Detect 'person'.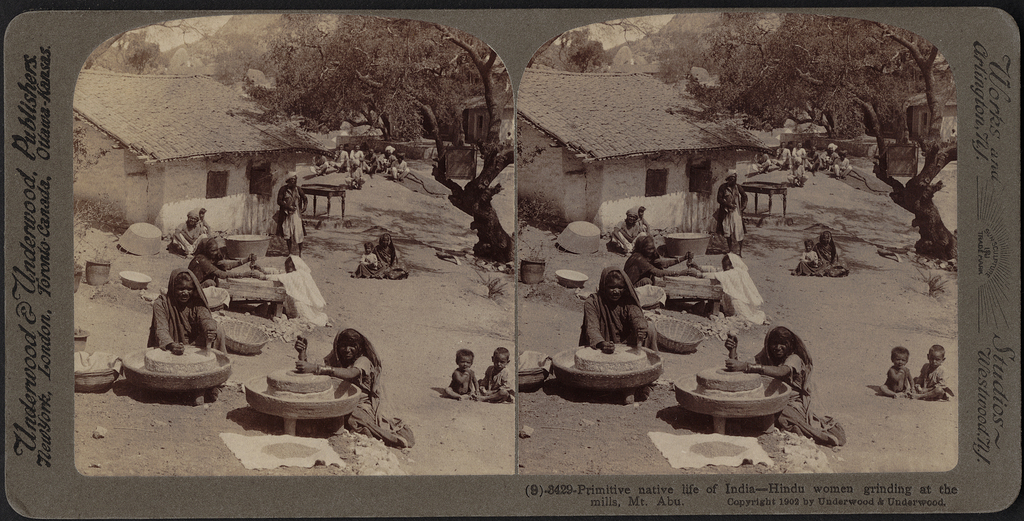
Detected at detection(375, 233, 413, 277).
